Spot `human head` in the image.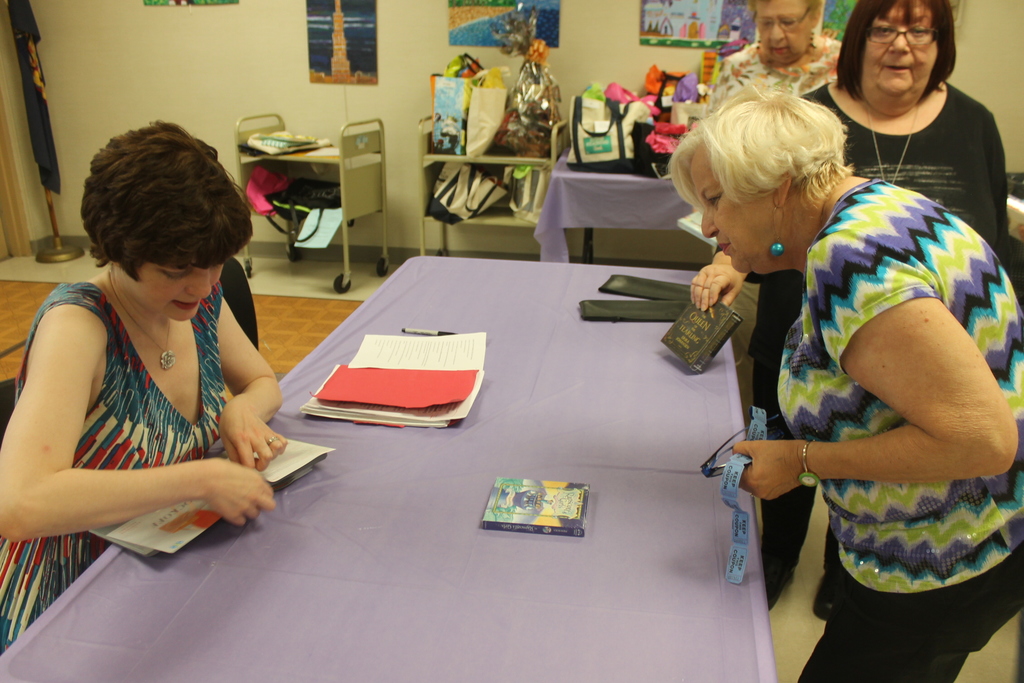
`human head` found at [left=81, top=119, right=247, bottom=323].
